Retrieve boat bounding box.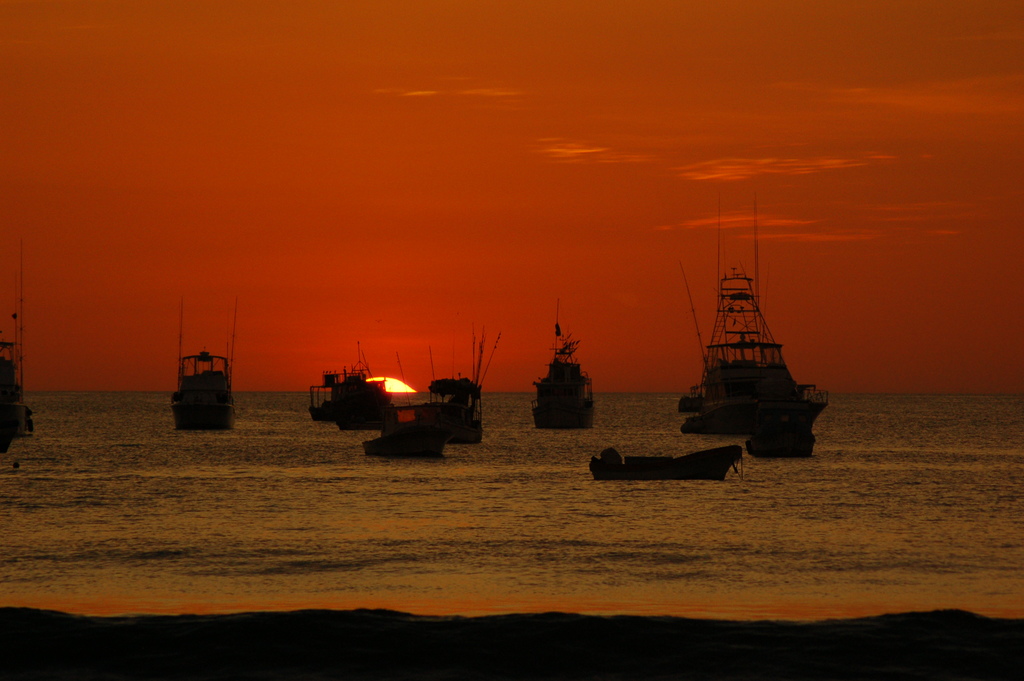
Bounding box: <box>321,363,401,439</box>.
